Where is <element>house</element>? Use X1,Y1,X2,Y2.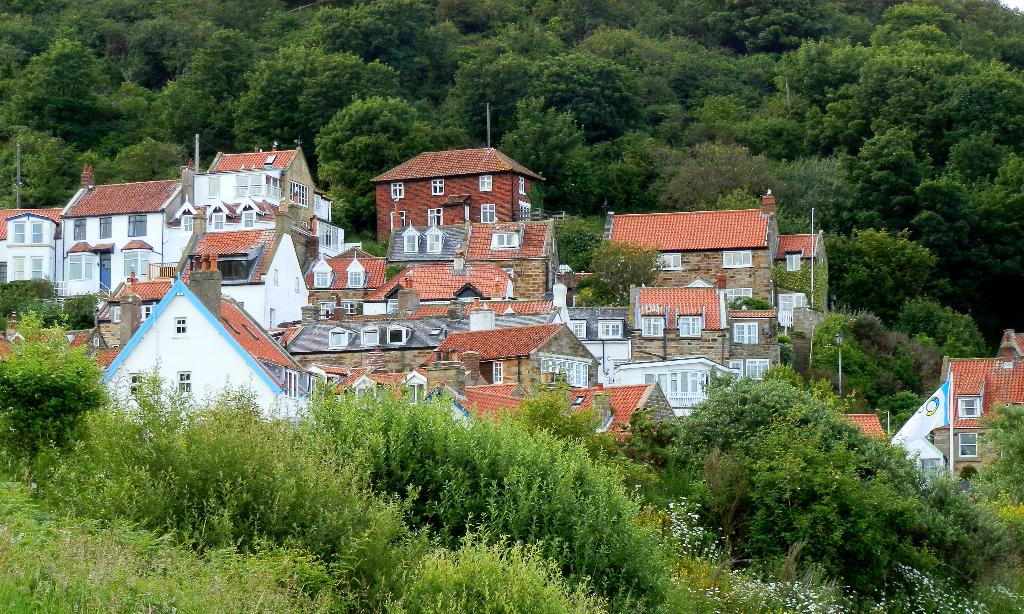
776,286,808,335.
